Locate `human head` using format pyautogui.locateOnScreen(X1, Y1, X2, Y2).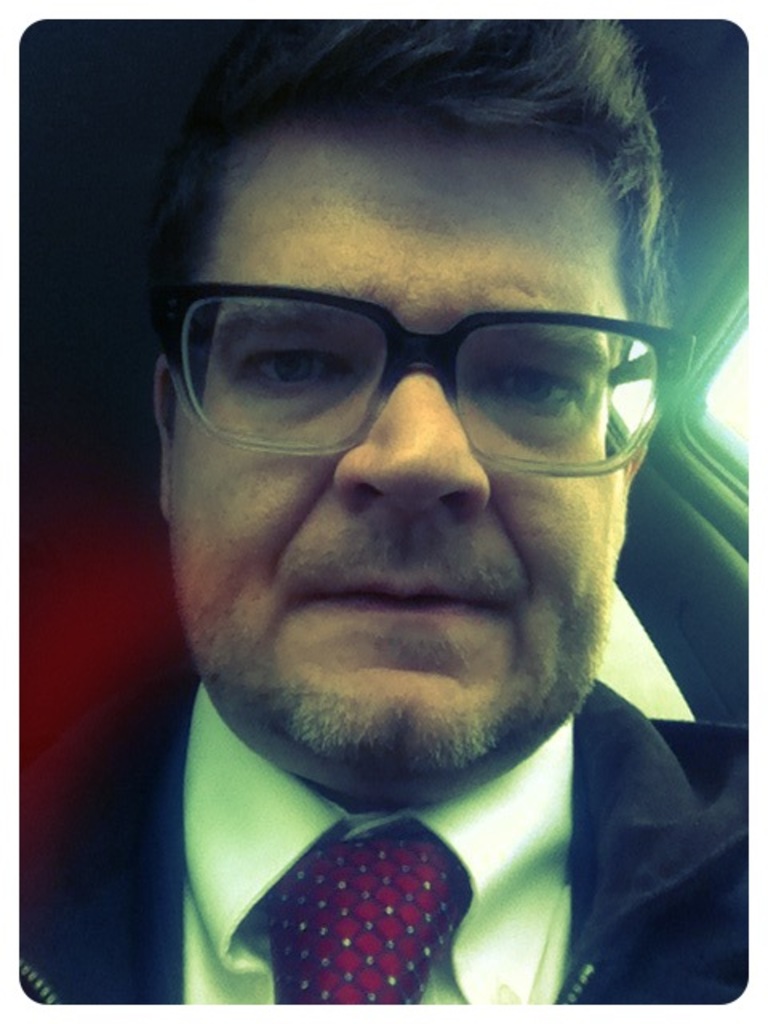
pyautogui.locateOnScreen(141, 56, 662, 762).
